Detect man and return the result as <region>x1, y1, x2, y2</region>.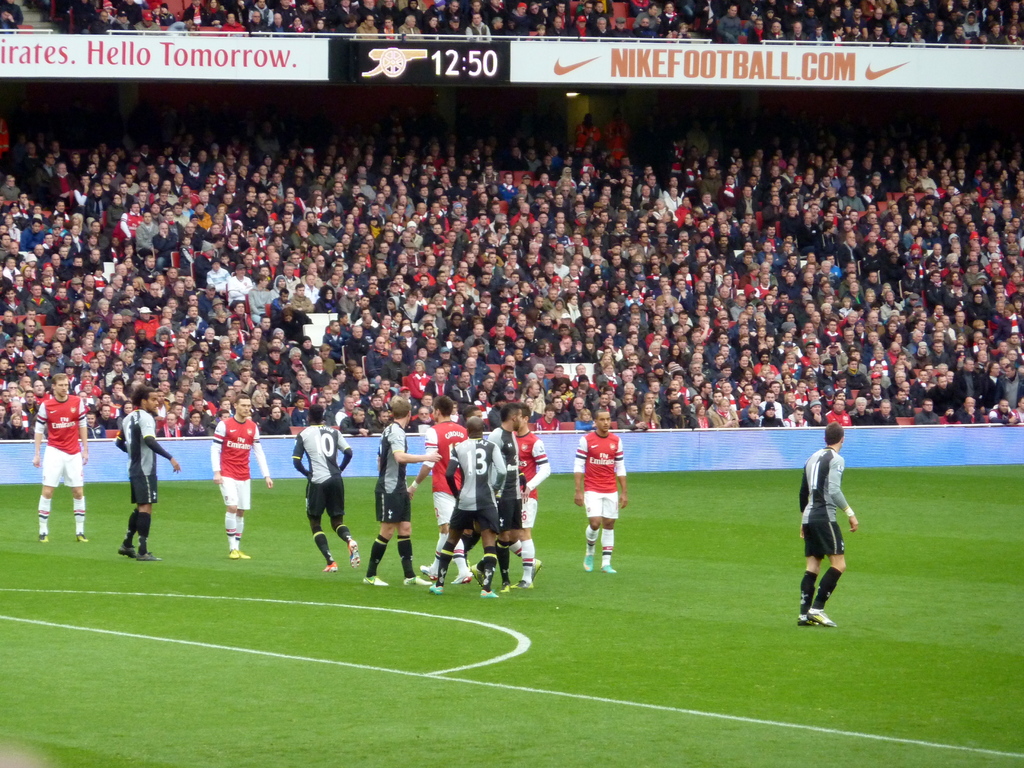
<region>488, 404, 525, 587</region>.
